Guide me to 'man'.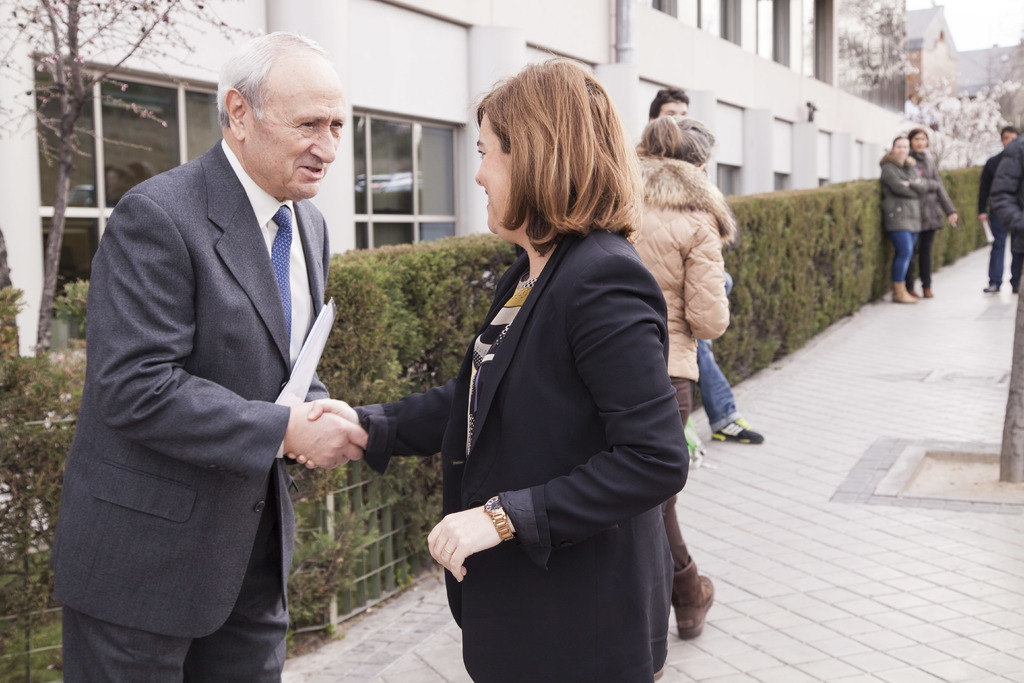
Guidance: box=[42, 25, 371, 682].
